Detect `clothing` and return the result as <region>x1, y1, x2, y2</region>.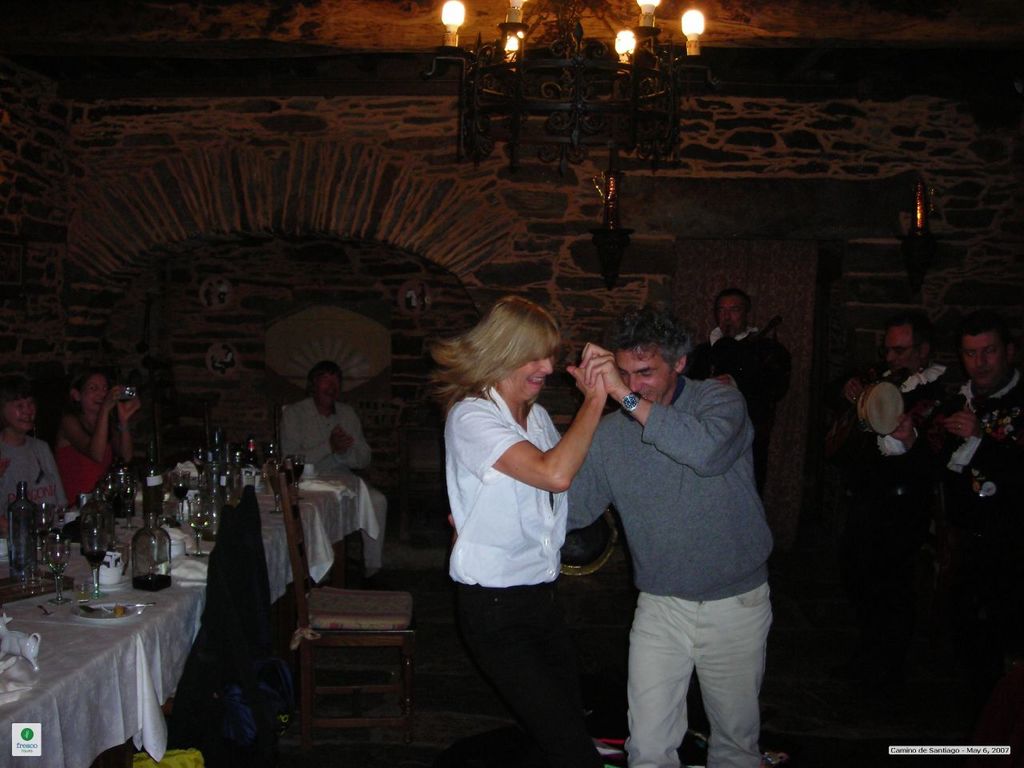
<region>0, 437, 66, 513</region>.
